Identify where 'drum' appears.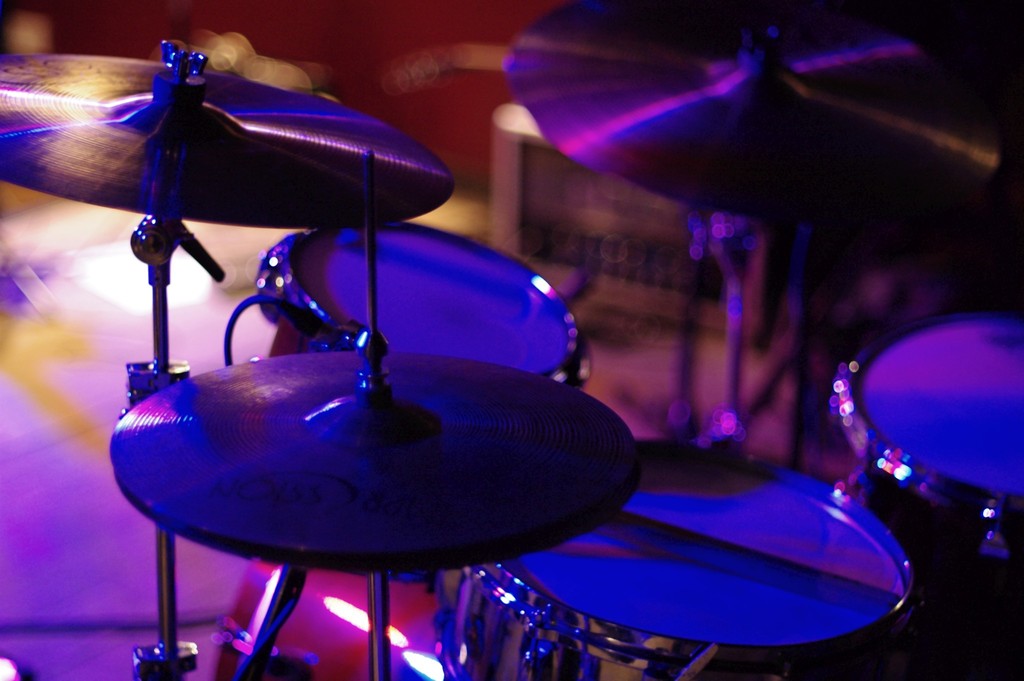
Appears at (left=436, top=439, right=920, bottom=680).
